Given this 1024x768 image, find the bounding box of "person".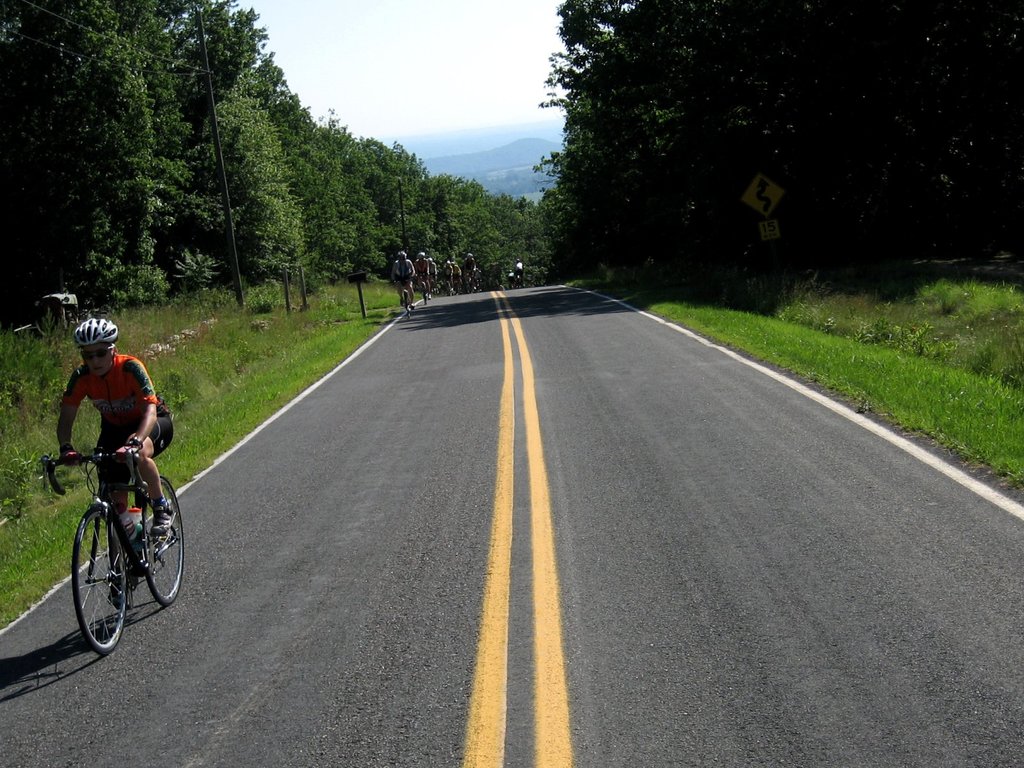
390,252,414,310.
